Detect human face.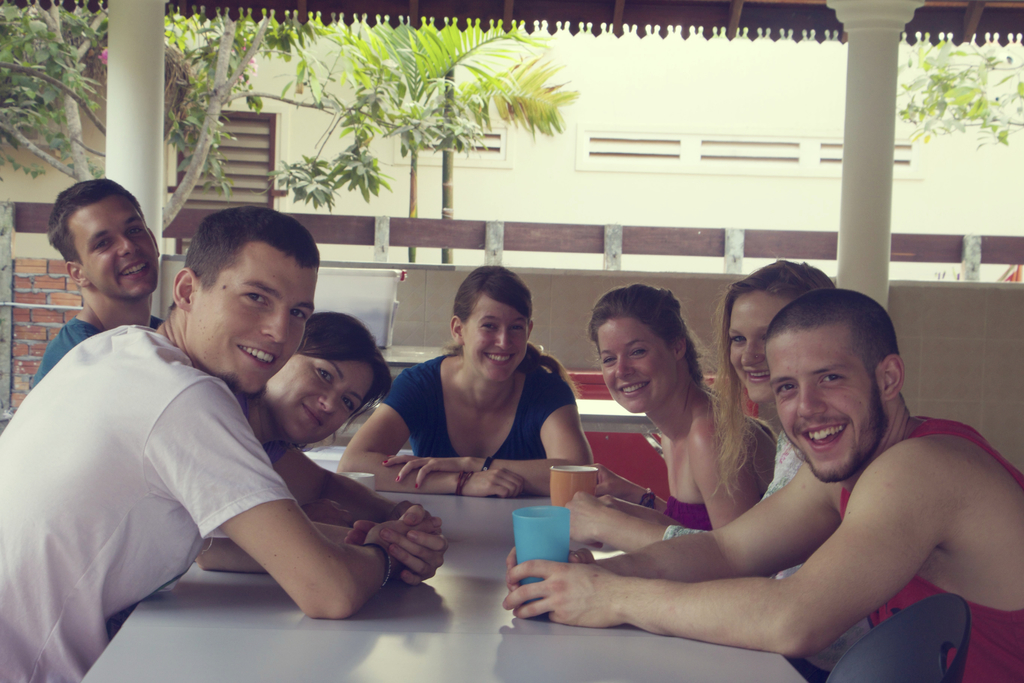
Detected at <bbox>264, 360, 376, 448</bbox>.
